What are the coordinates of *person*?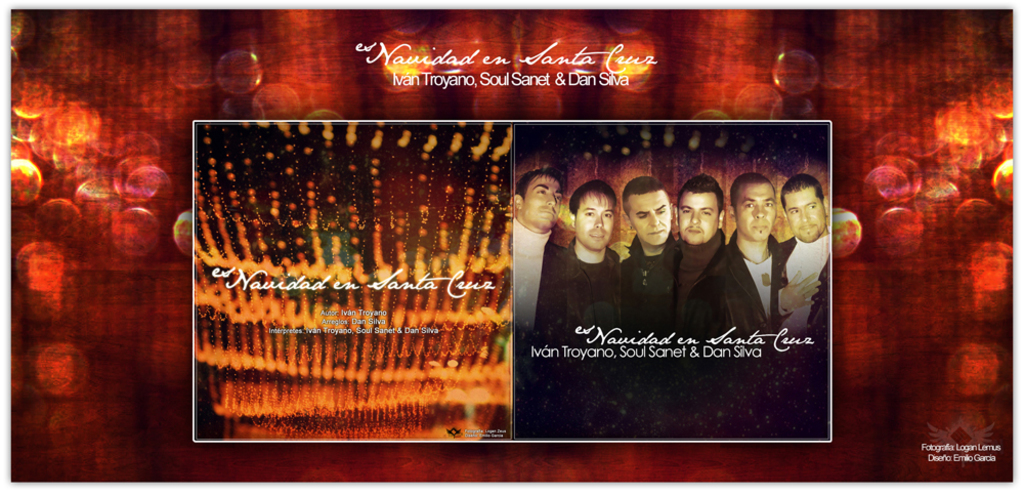
left=512, top=168, right=568, bottom=352.
